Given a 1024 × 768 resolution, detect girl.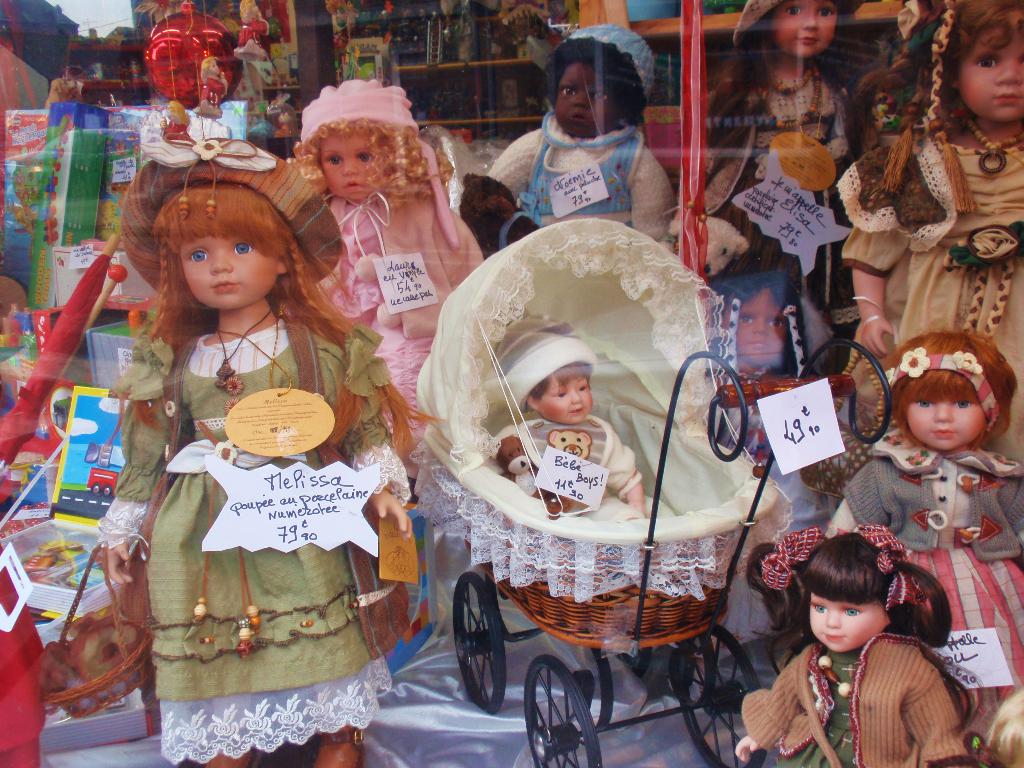
701,0,879,376.
